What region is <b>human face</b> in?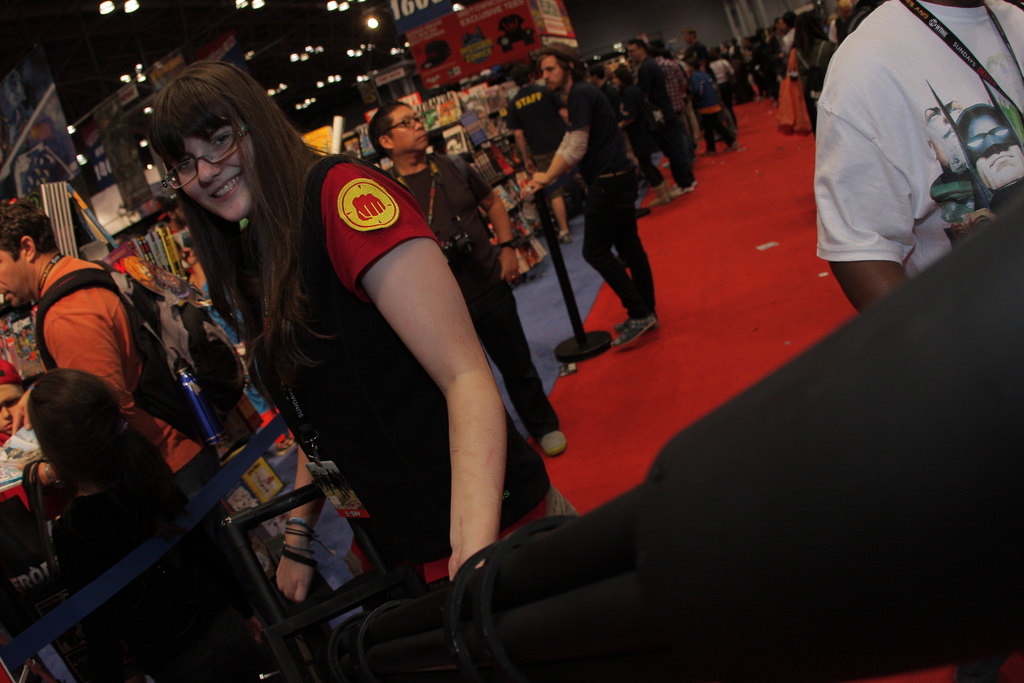
[0, 382, 28, 434].
